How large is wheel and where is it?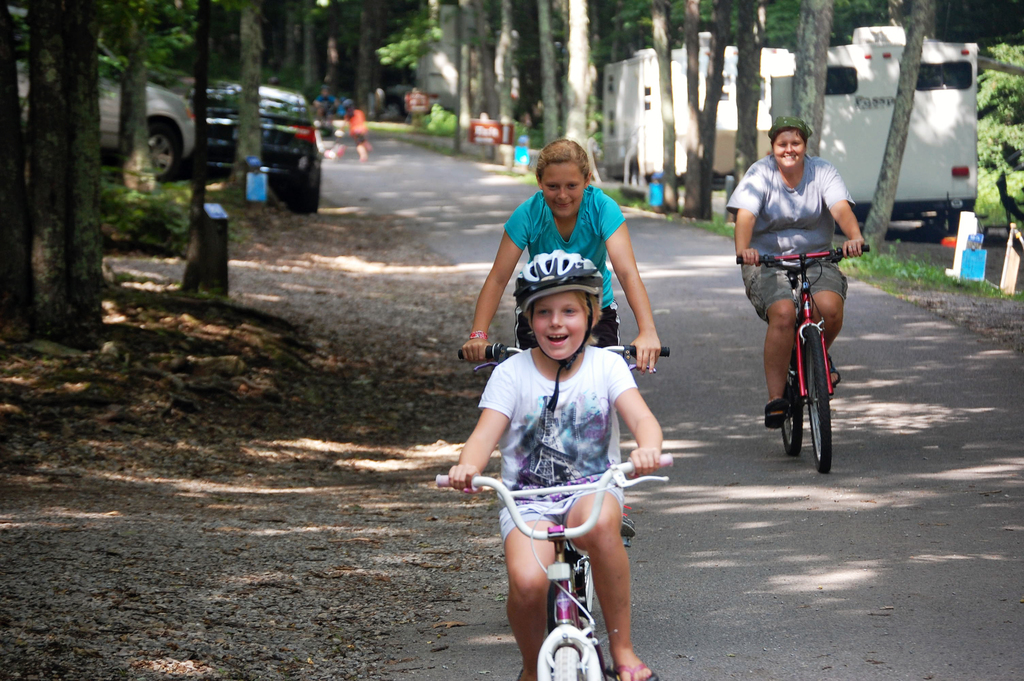
Bounding box: rect(783, 370, 805, 455).
